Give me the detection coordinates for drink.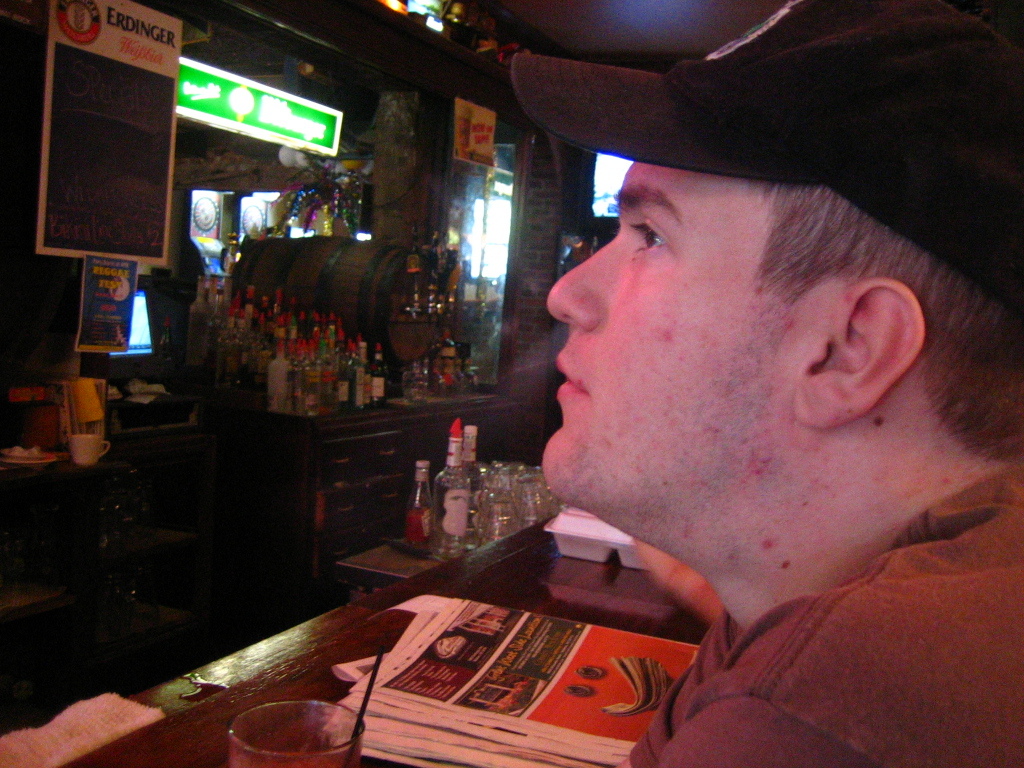
bbox=(215, 310, 235, 387).
